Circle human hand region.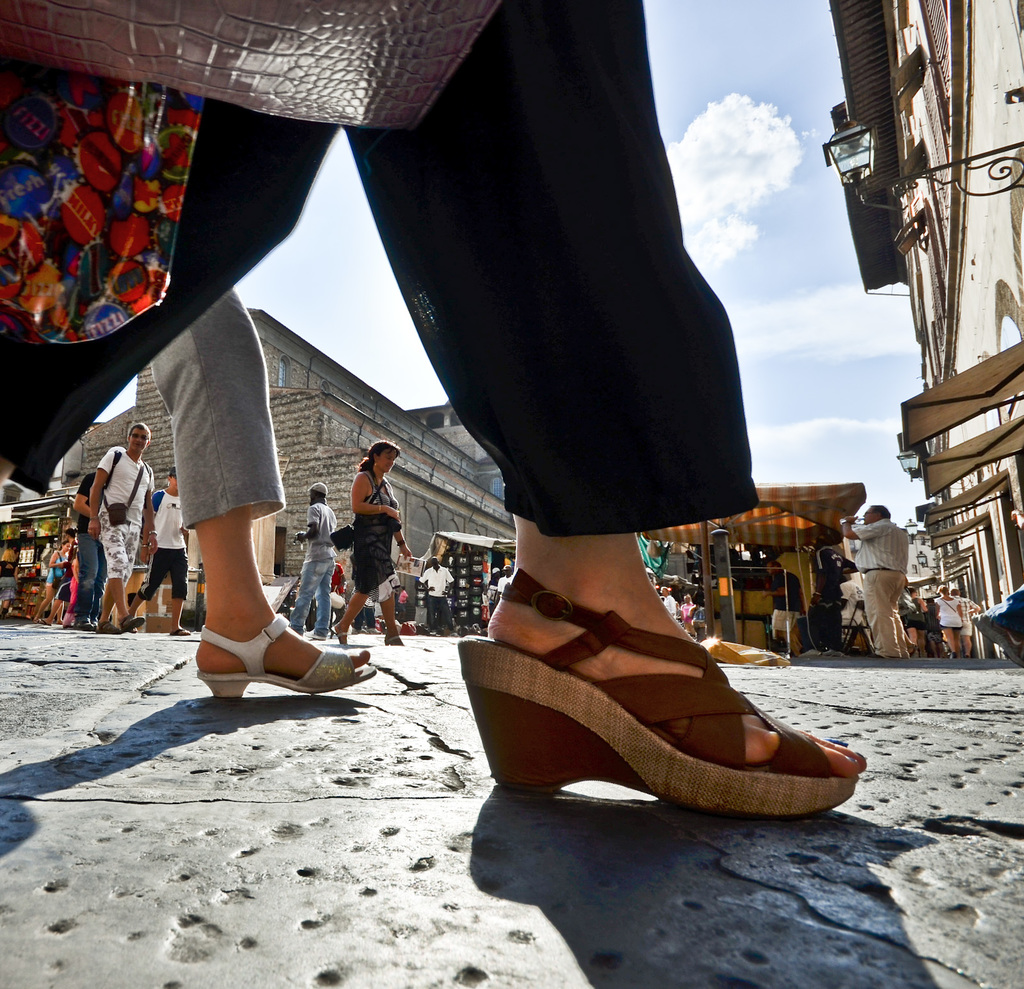
Region: bbox(147, 533, 158, 553).
